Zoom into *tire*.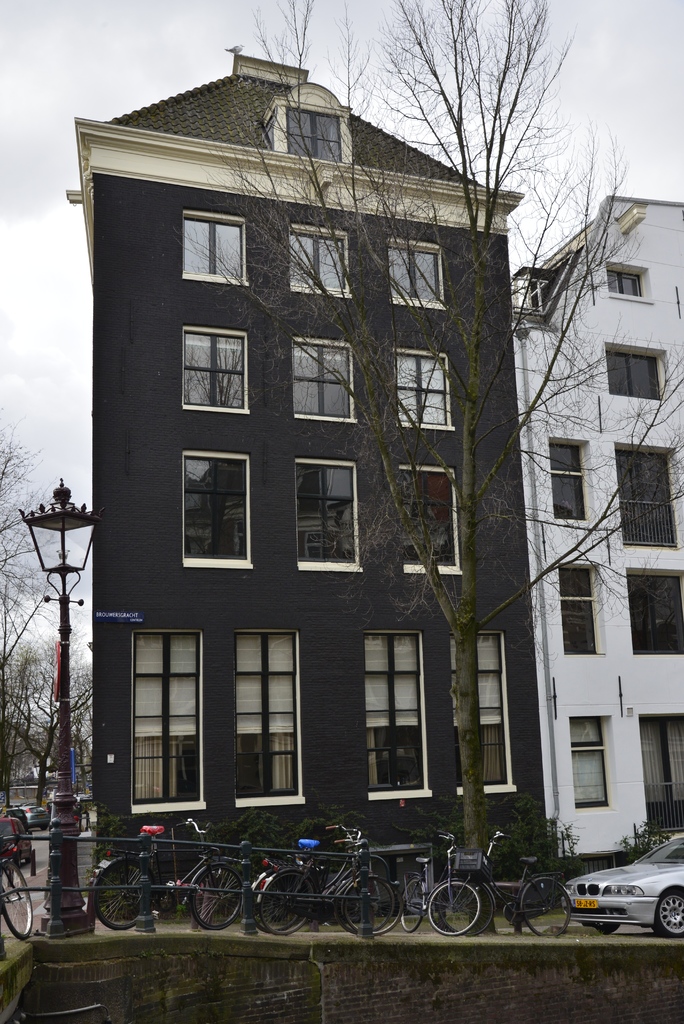
Zoom target: [396, 876, 419, 939].
